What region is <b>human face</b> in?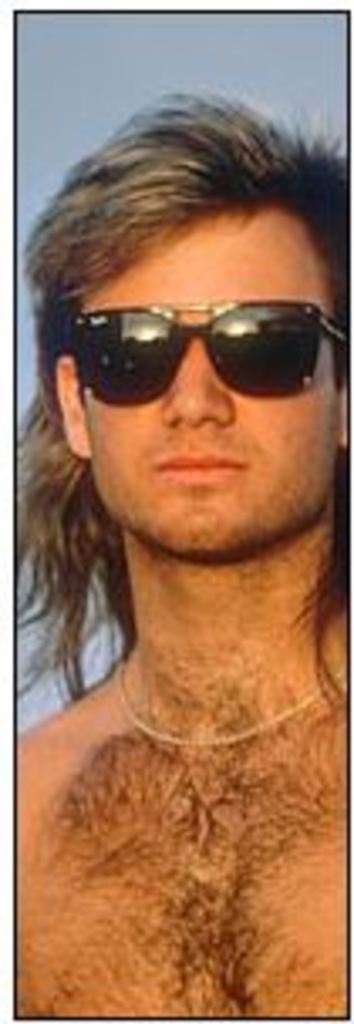
bbox=[71, 216, 347, 556].
